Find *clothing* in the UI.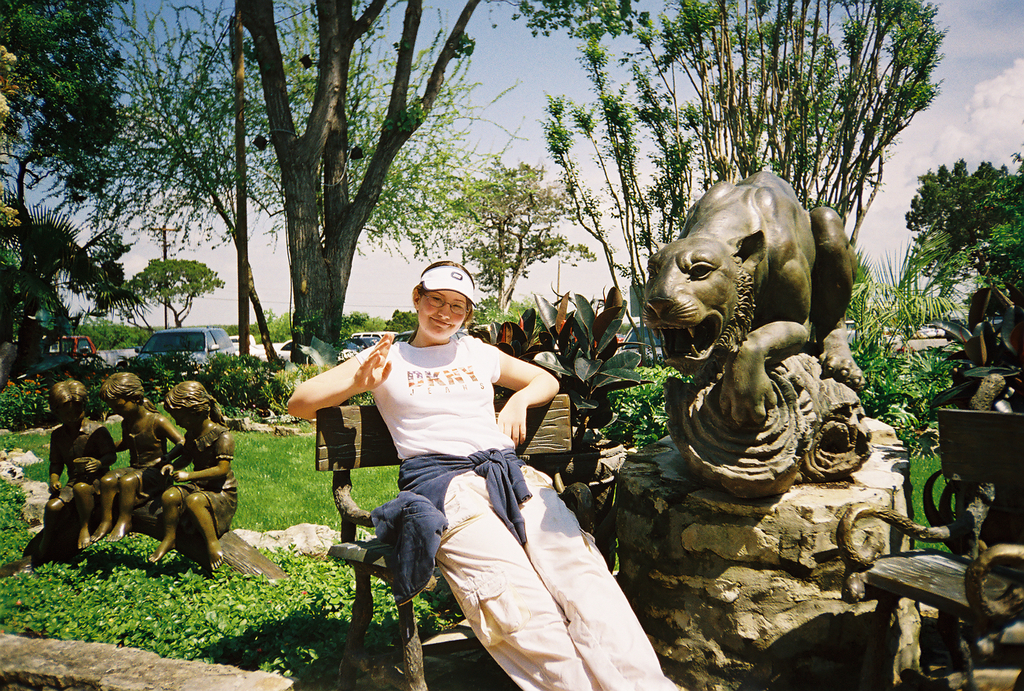
UI element at 115,405,174,501.
